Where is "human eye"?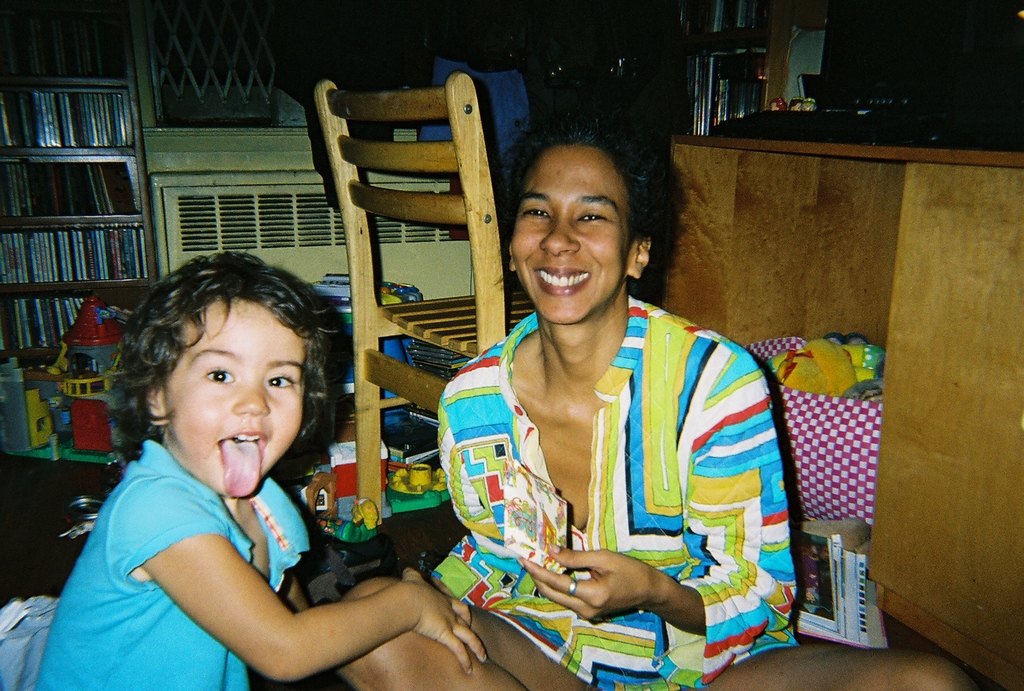
Rect(199, 363, 236, 388).
